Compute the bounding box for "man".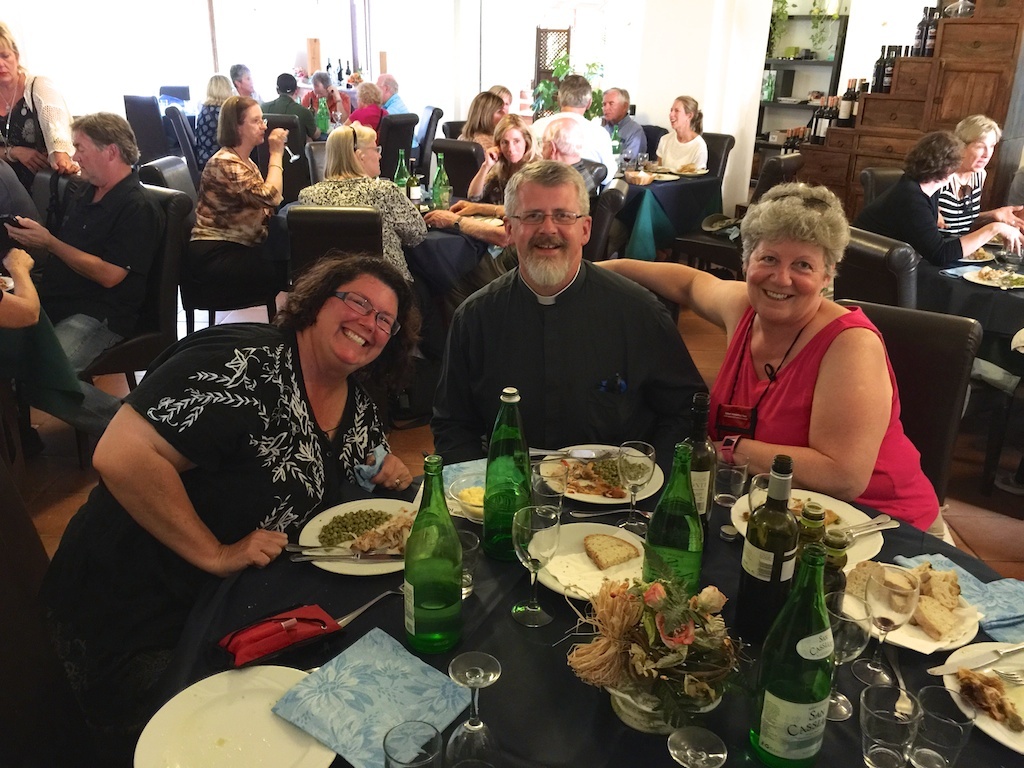
locate(530, 74, 617, 187).
